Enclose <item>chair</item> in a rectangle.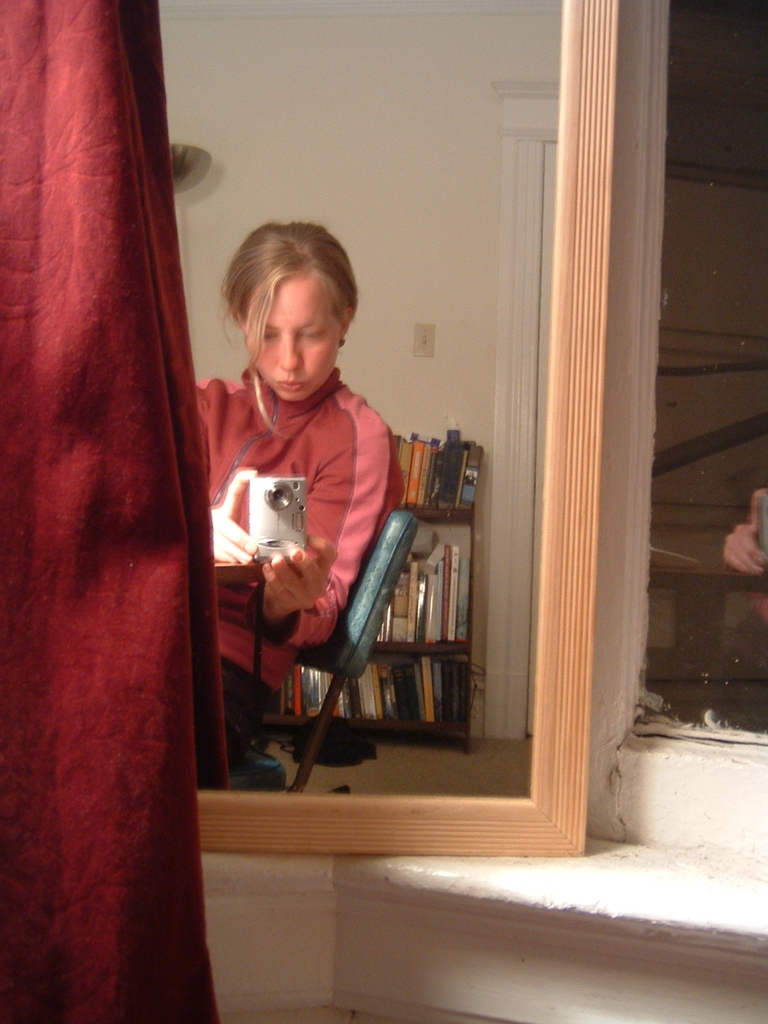
region(240, 512, 418, 795).
